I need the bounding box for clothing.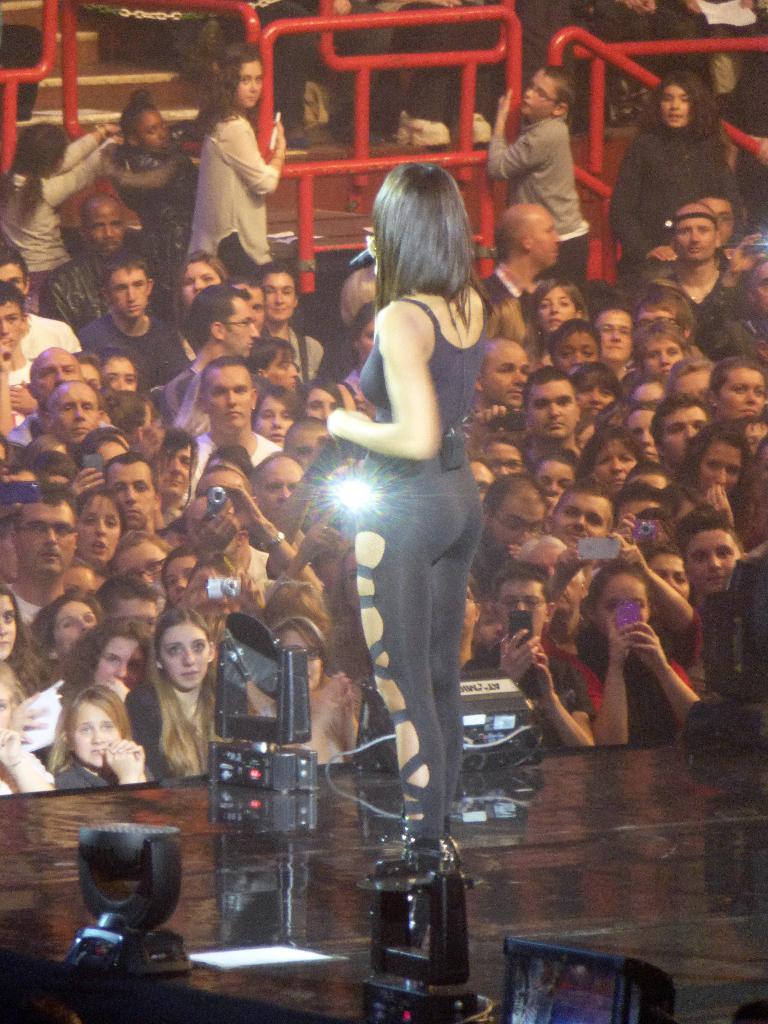
Here it is: (x1=611, y1=108, x2=748, y2=255).
